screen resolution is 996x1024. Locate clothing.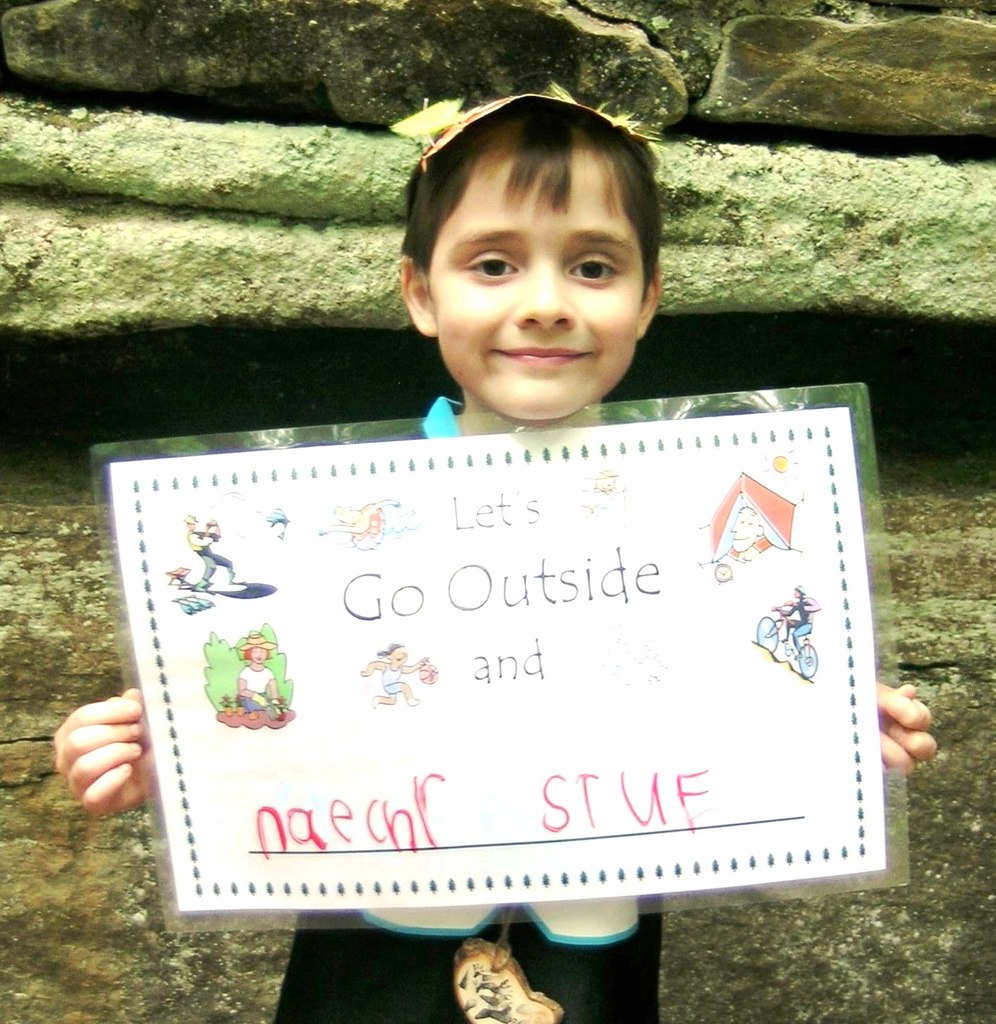
[x1=354, y1=400, x2=647, y2=943].
